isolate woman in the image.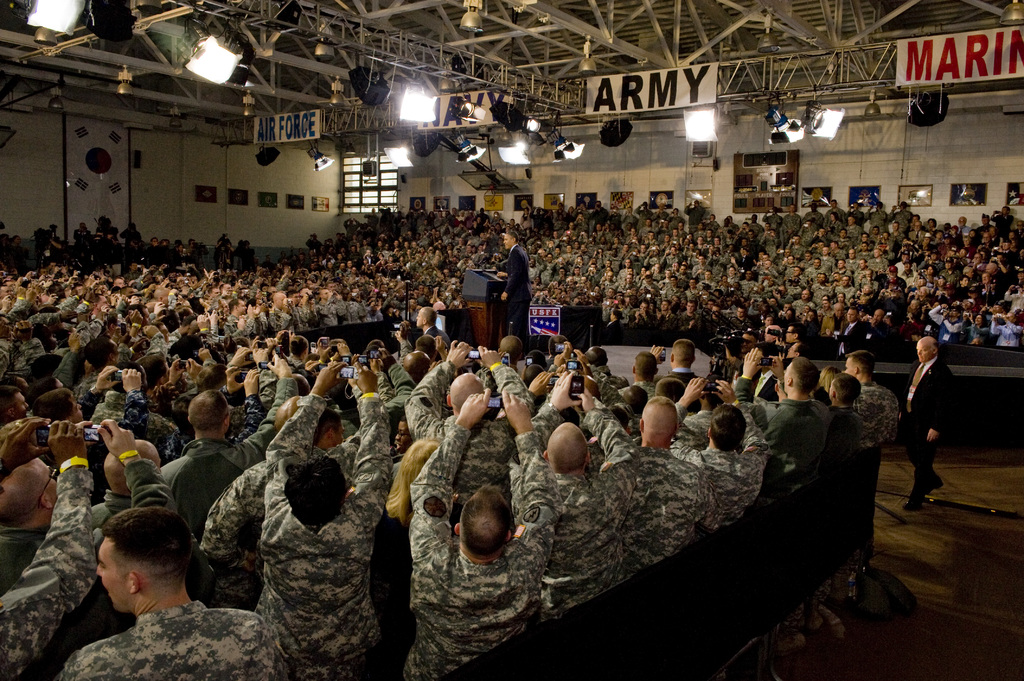
Isolated region: bbox=[947, 272, 969, 303].
